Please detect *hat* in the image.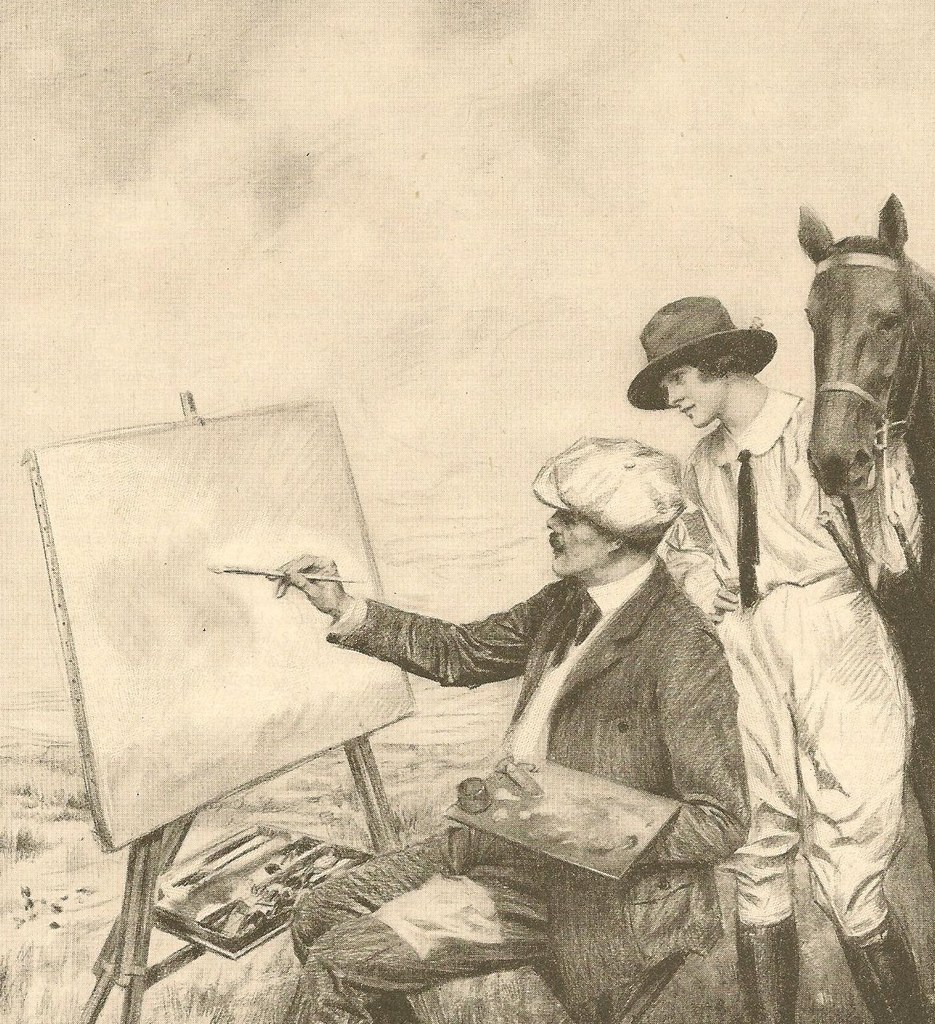
{"x1": 532, "y1": 434, "x2": 685, "y2": 551}.
